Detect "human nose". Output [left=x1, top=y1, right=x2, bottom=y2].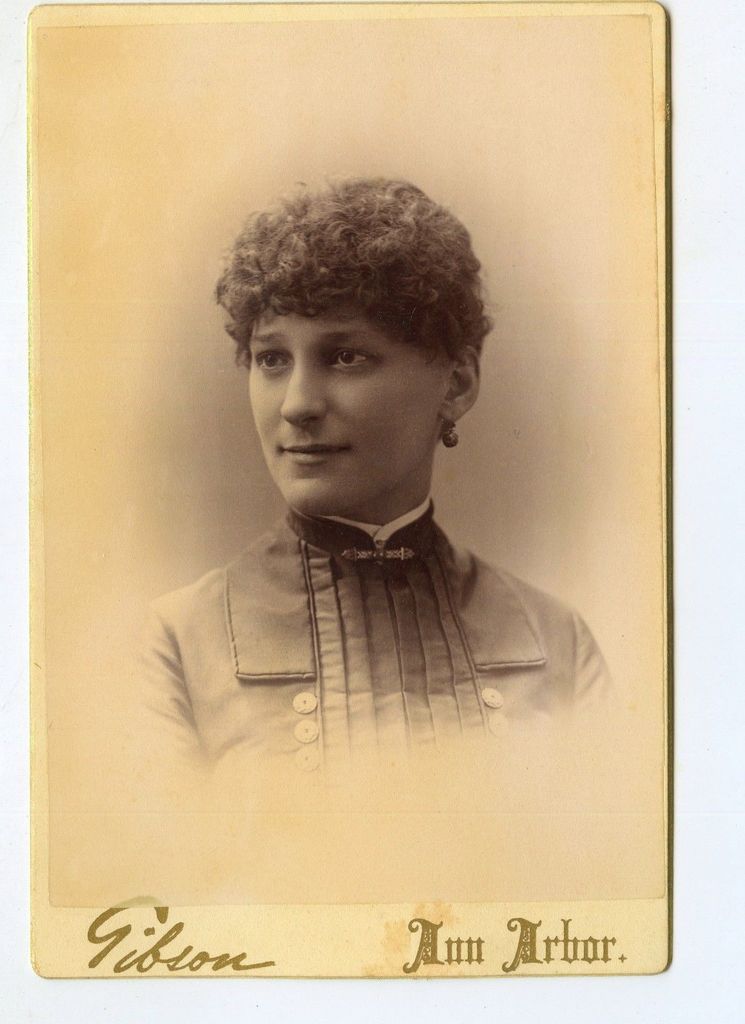
[left=277, top=358, right=326, bottom=424].
